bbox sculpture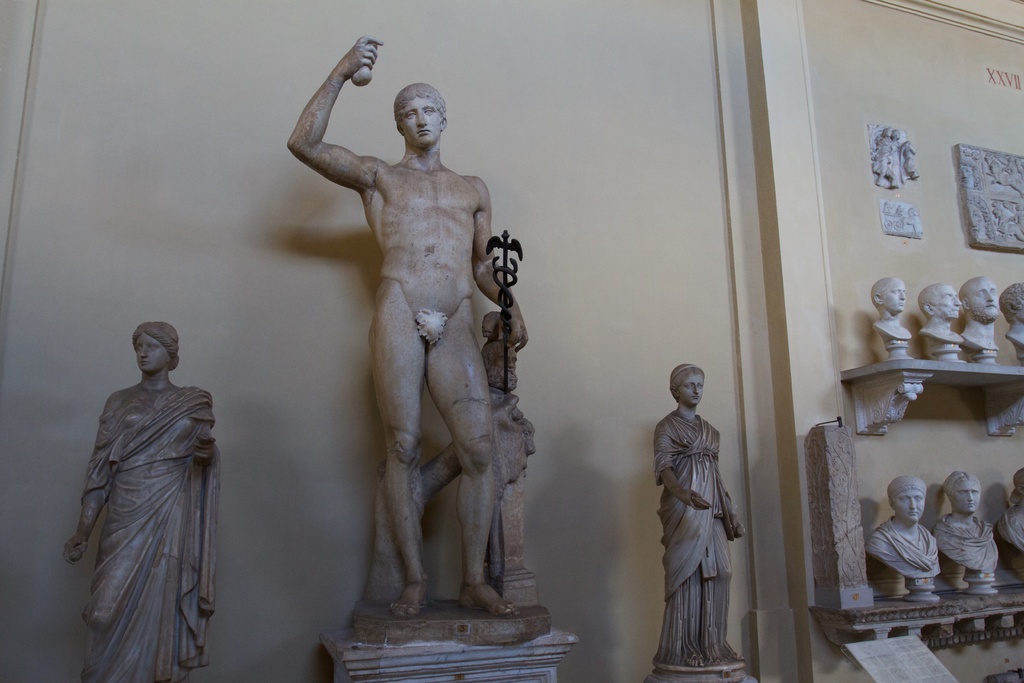
detection(876, 274, 922, 366)
